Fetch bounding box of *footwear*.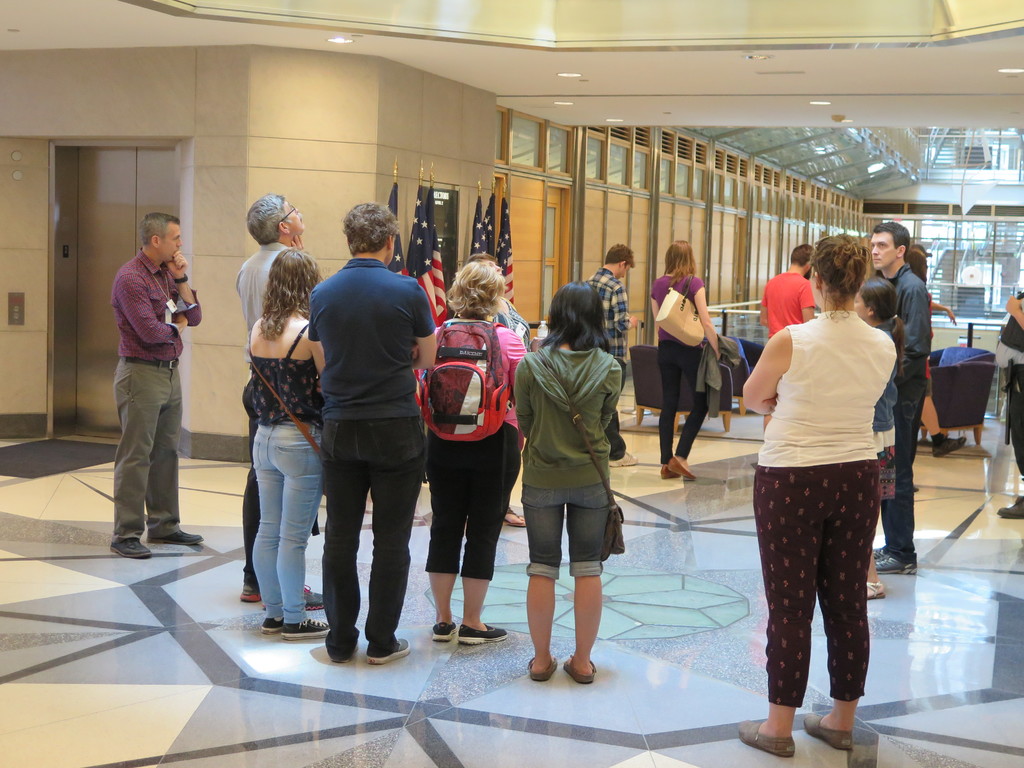
Bbox: (149, 526, 202, 543).
